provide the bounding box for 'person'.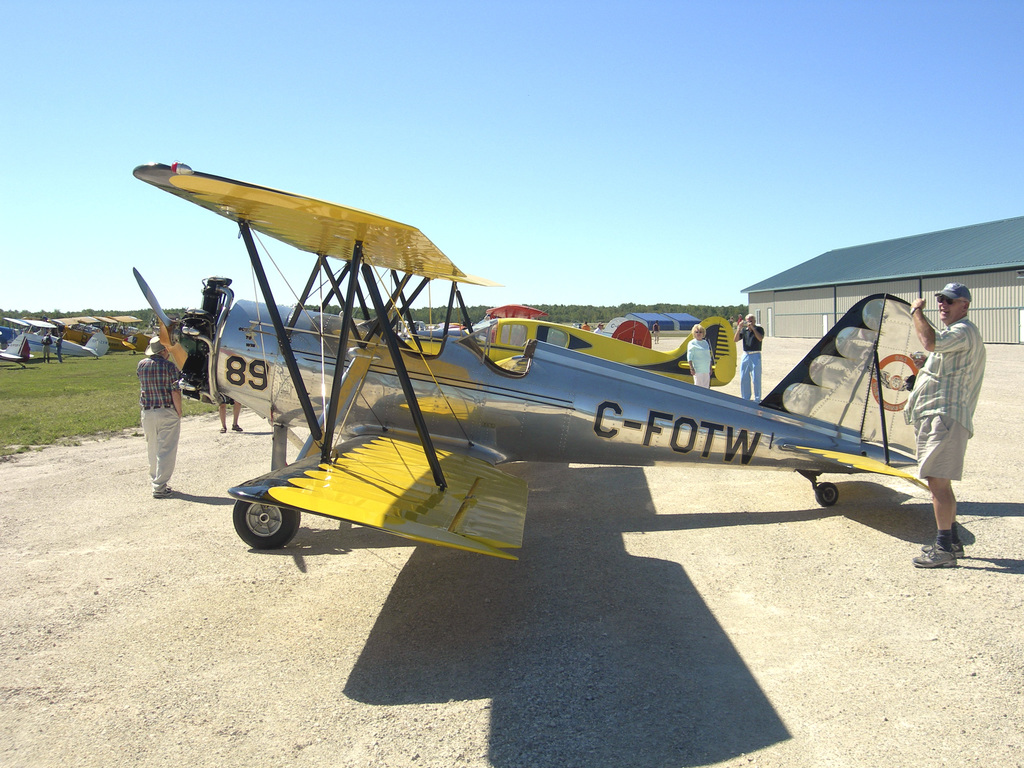
{"x1": 652, "y1": 320, "x2": 661, "y2": 344}.
